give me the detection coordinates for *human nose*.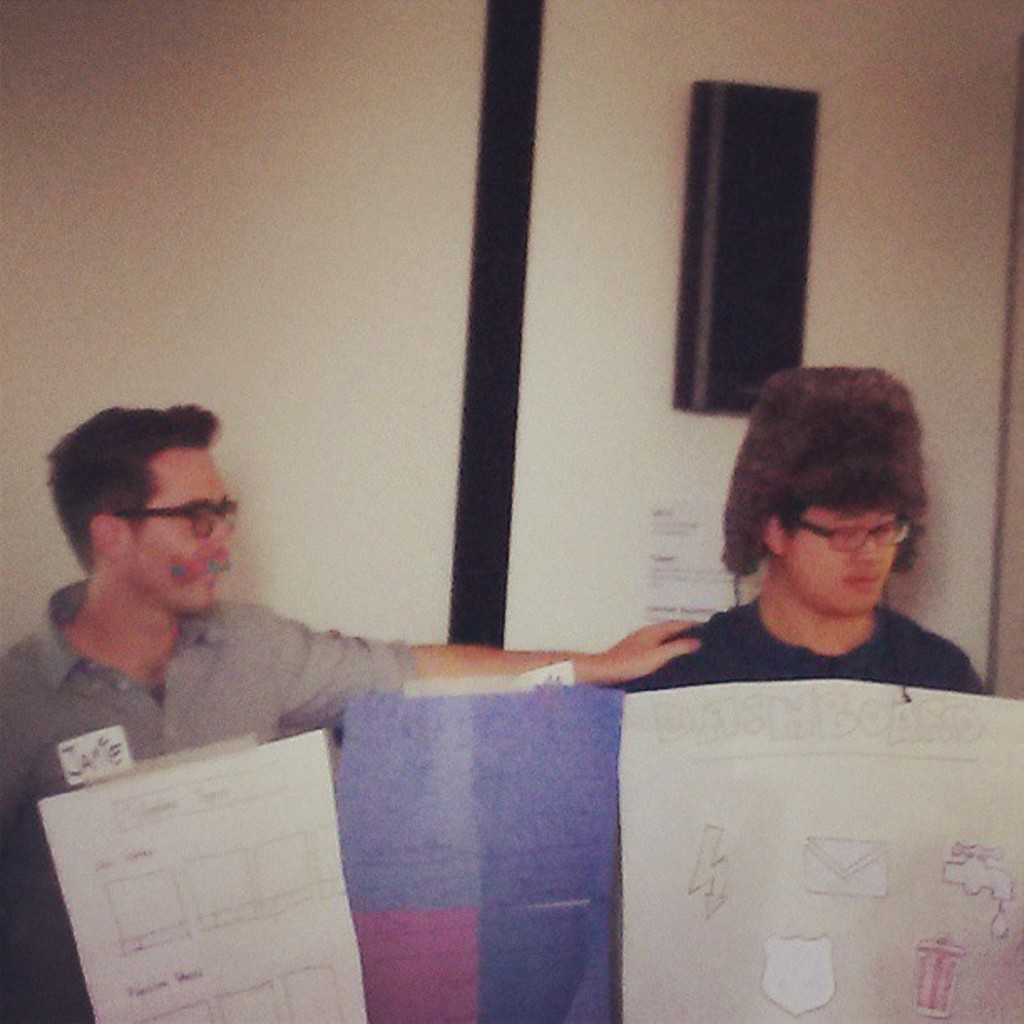
box(860, 527, 895, 566).
